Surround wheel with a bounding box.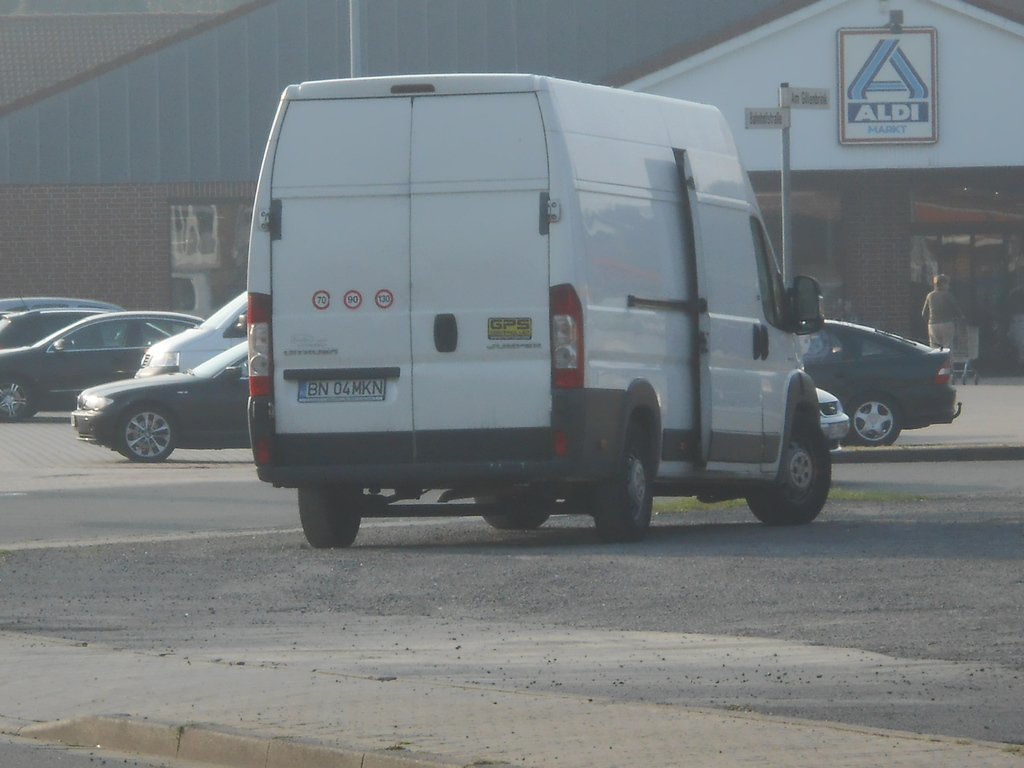
[747, 412, 833, 526].
